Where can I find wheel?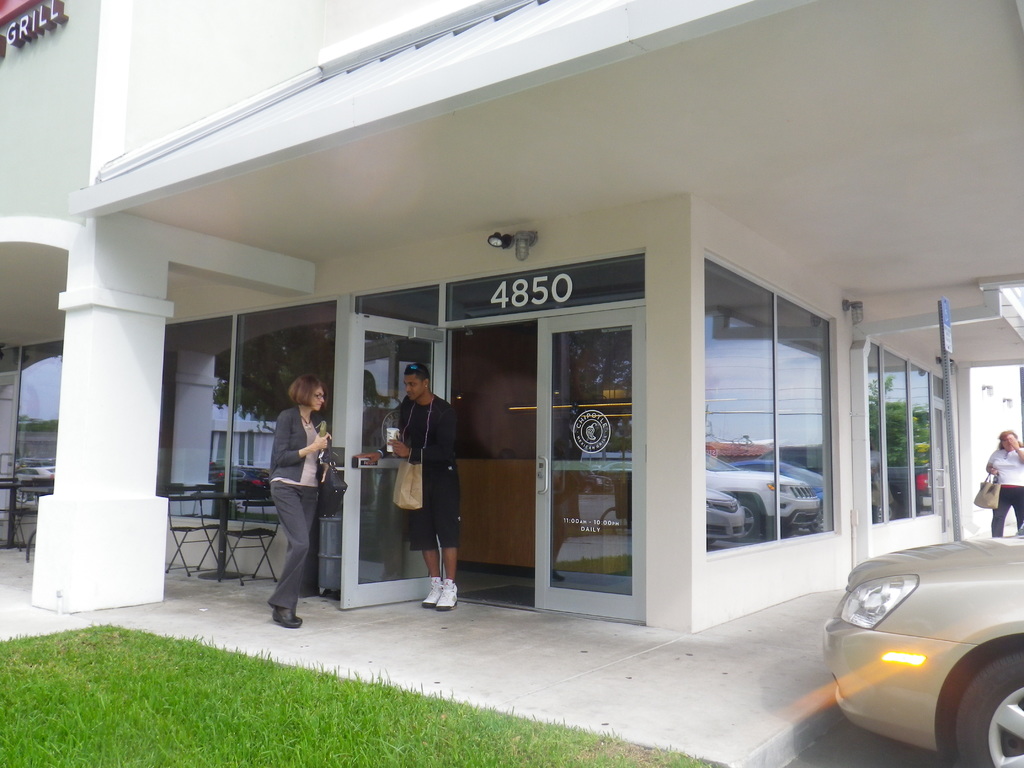
You can find it at {"left": 956, "top": 645, "right": 1023, "bottom": 767}.
